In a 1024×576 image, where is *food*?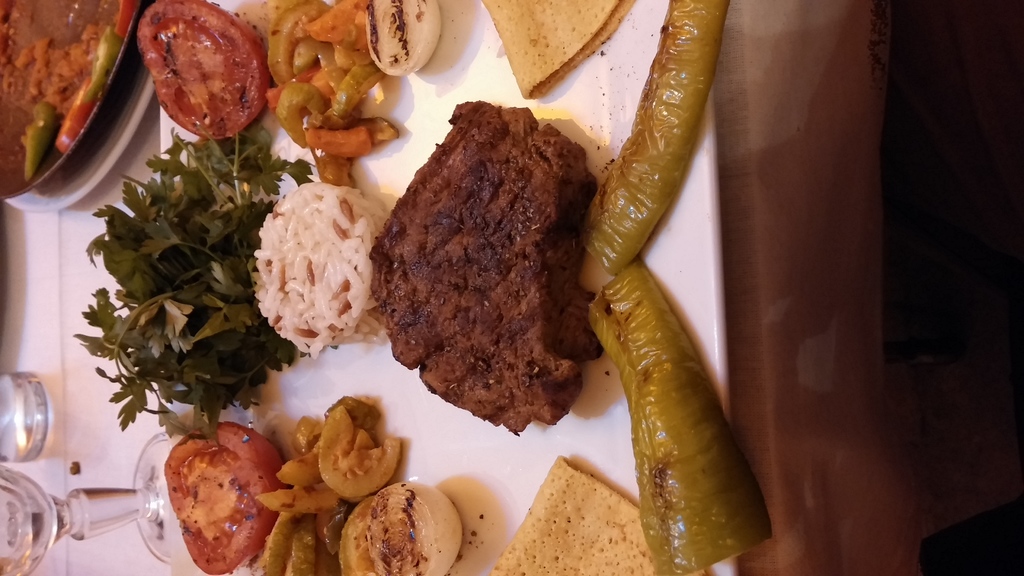
(x1=362, y1=0, x2=442, y2=77).
